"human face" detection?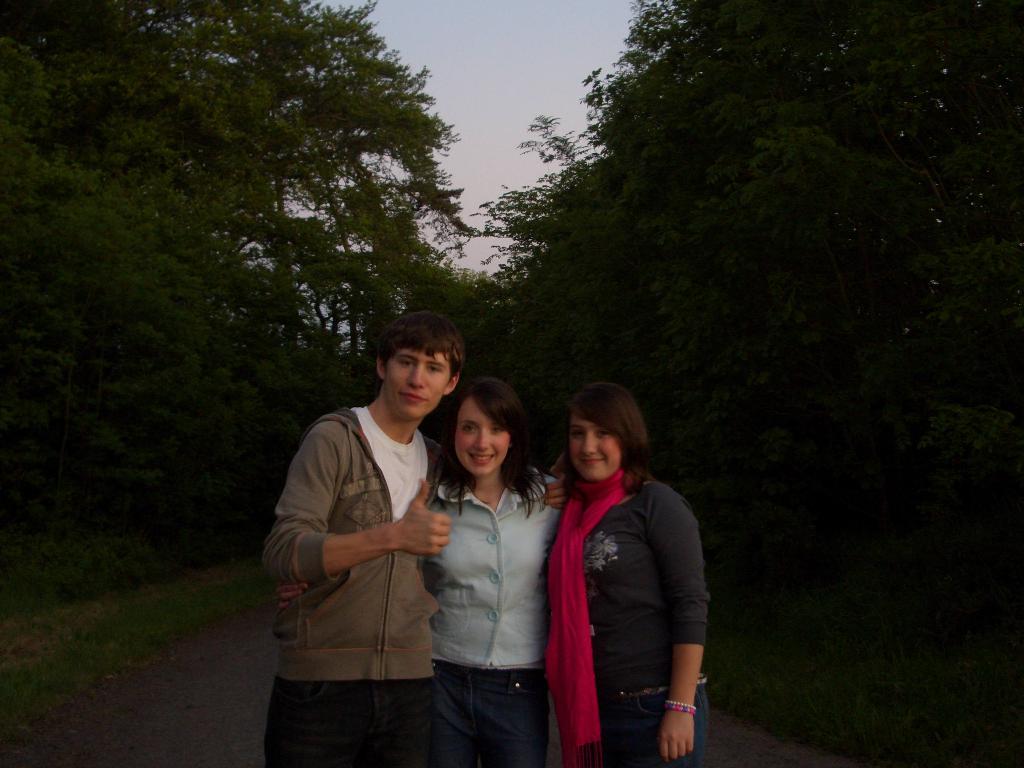
(384,353,450,421)
